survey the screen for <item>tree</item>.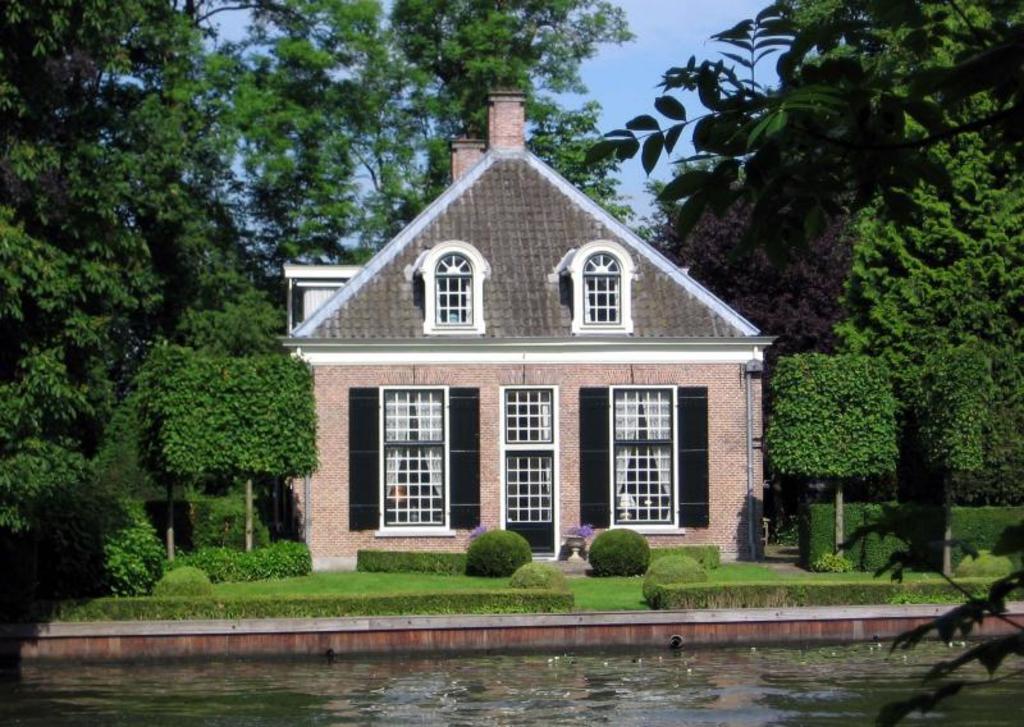
Survey found: crop(99, 347, 204, 572).
